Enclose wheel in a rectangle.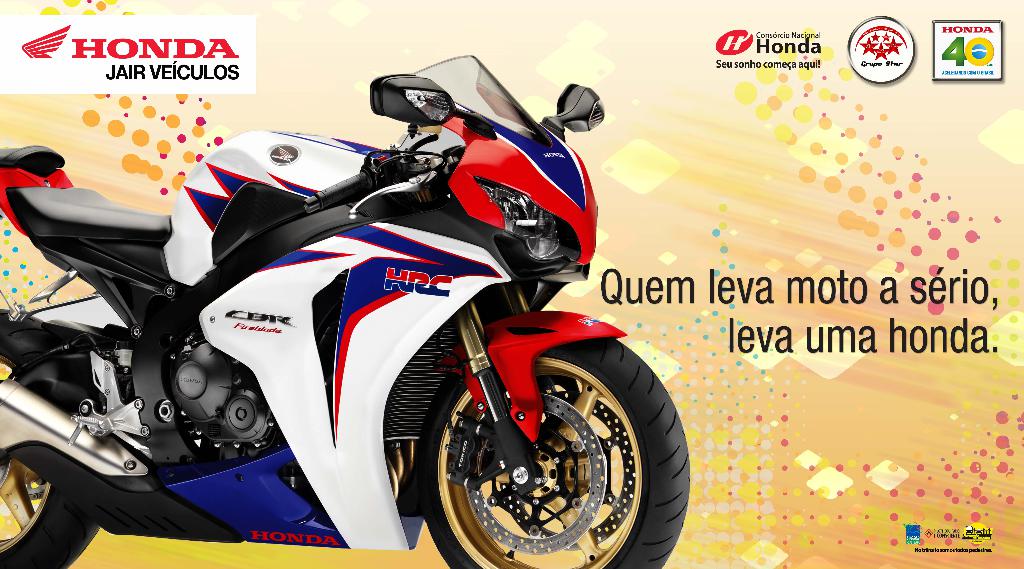
[left=409, top=340, right=689, bottom=568].
